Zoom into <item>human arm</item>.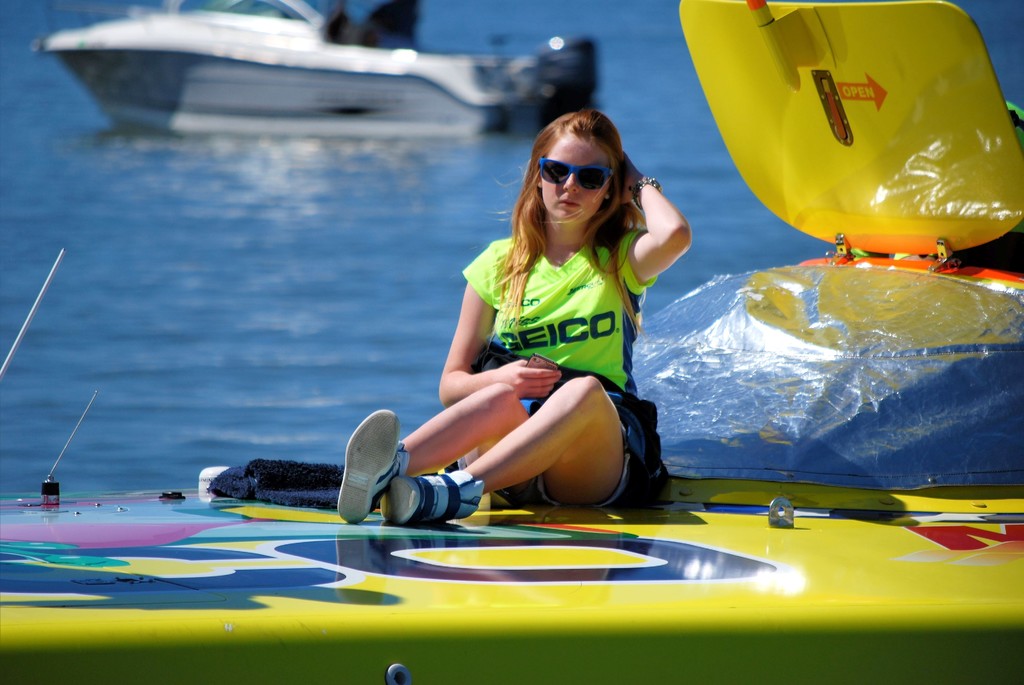
Zoom target: [x1=633, y1=175, x2=701, y2=292].
